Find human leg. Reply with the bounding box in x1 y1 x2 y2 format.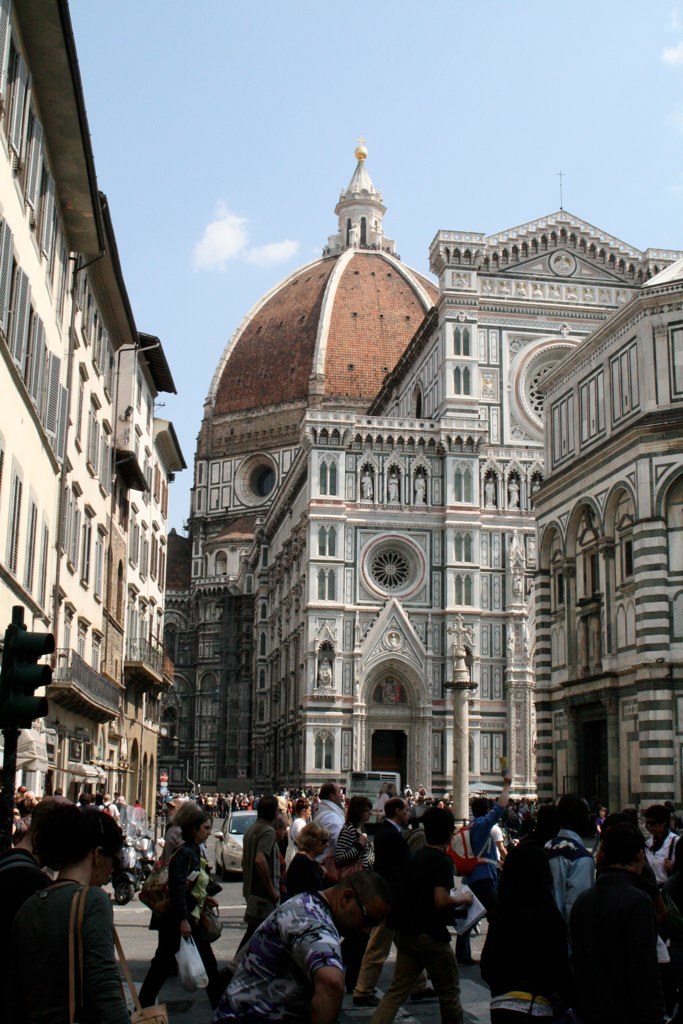
179 922 231 1023.
